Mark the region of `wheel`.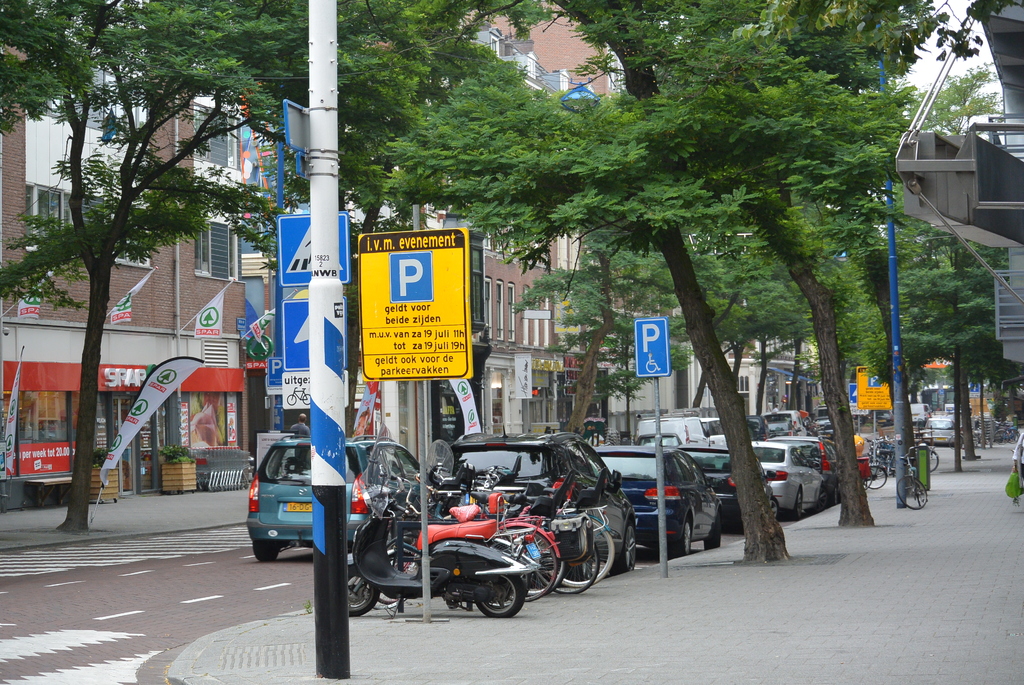
Region: BBox(609, 516, 639, 577).
